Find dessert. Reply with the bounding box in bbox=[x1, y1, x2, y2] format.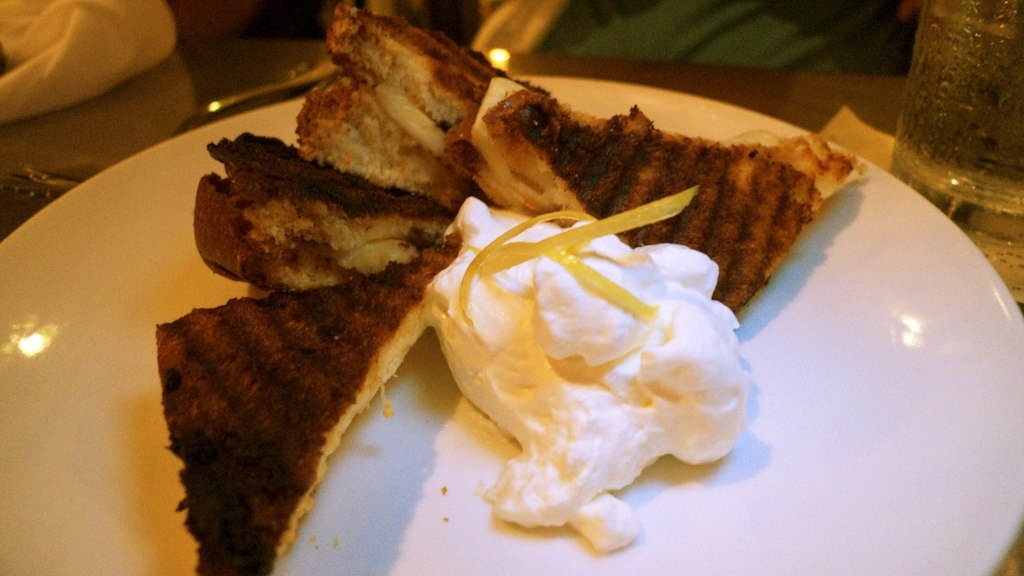
bbox=[296, 2, 488, 194].
